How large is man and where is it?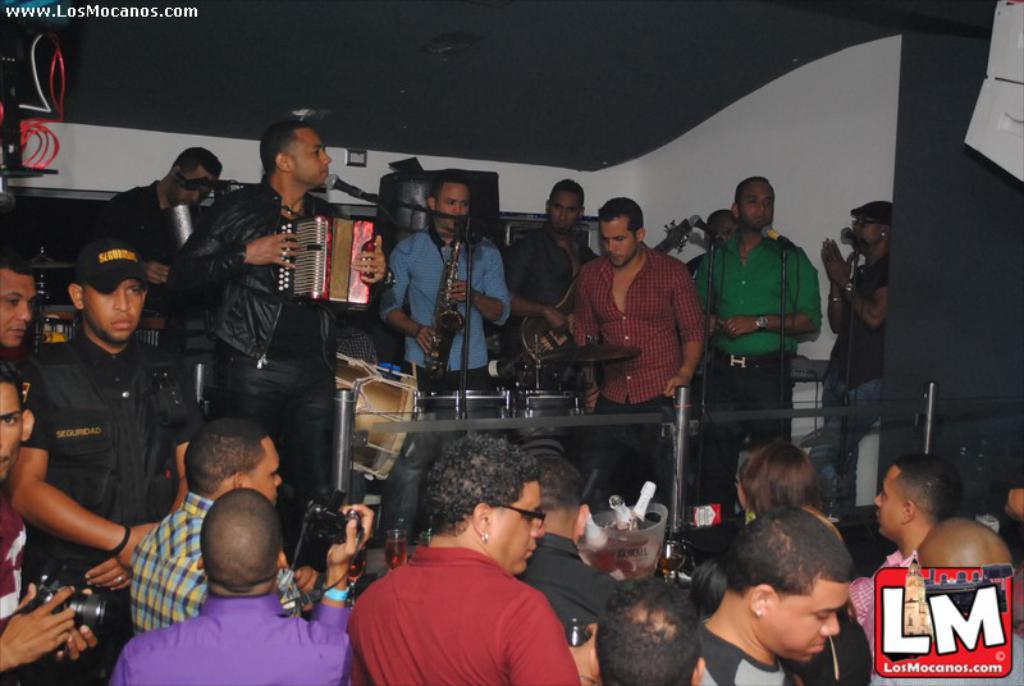
Bounding box: select_region(69, 146, 232, 308).
